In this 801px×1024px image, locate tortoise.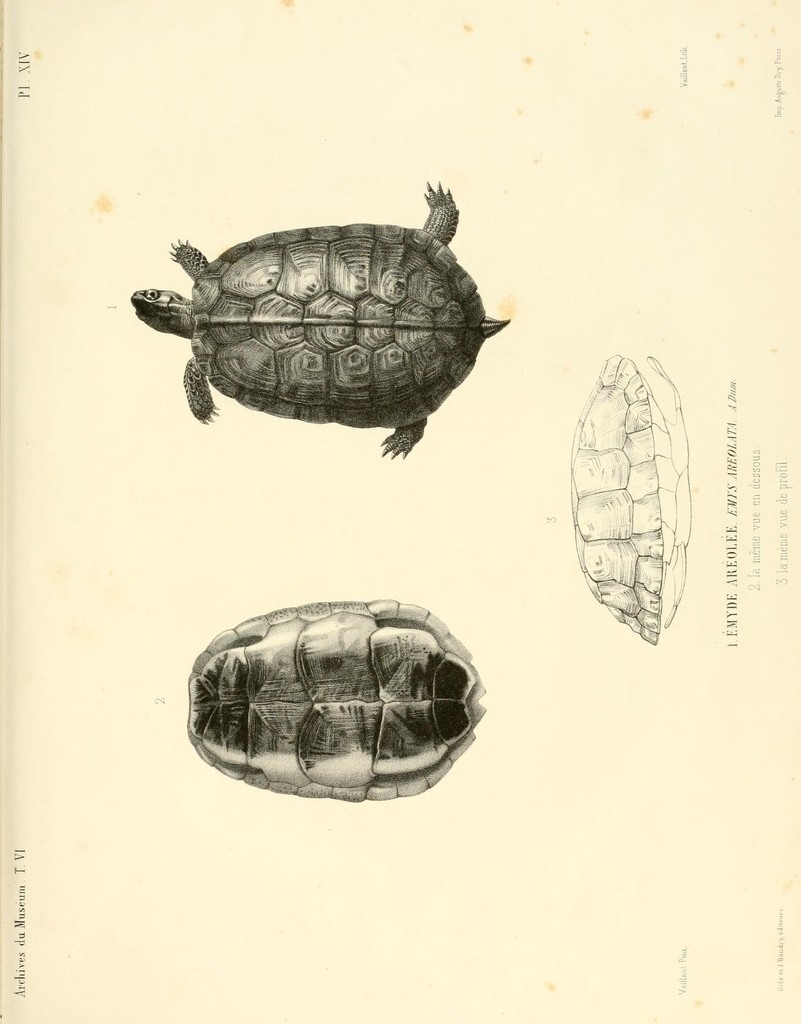
Bounding box: bbox=[553, 339, 688, 659].
